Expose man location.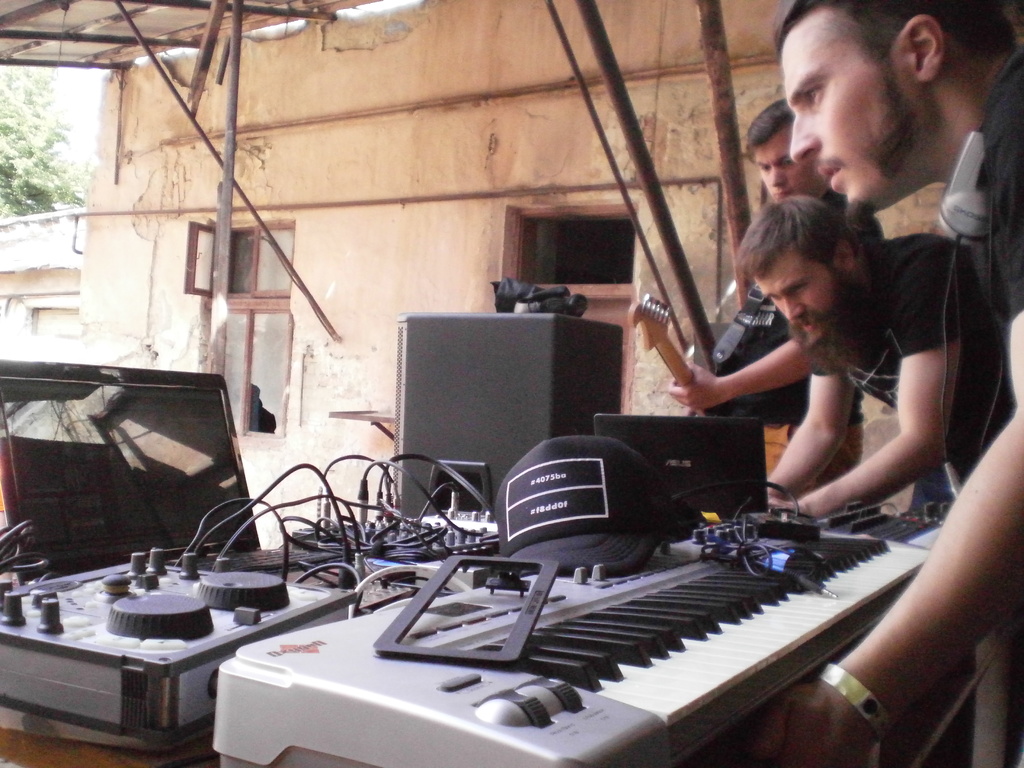
Exposed at 666, 104, 872, 509.
